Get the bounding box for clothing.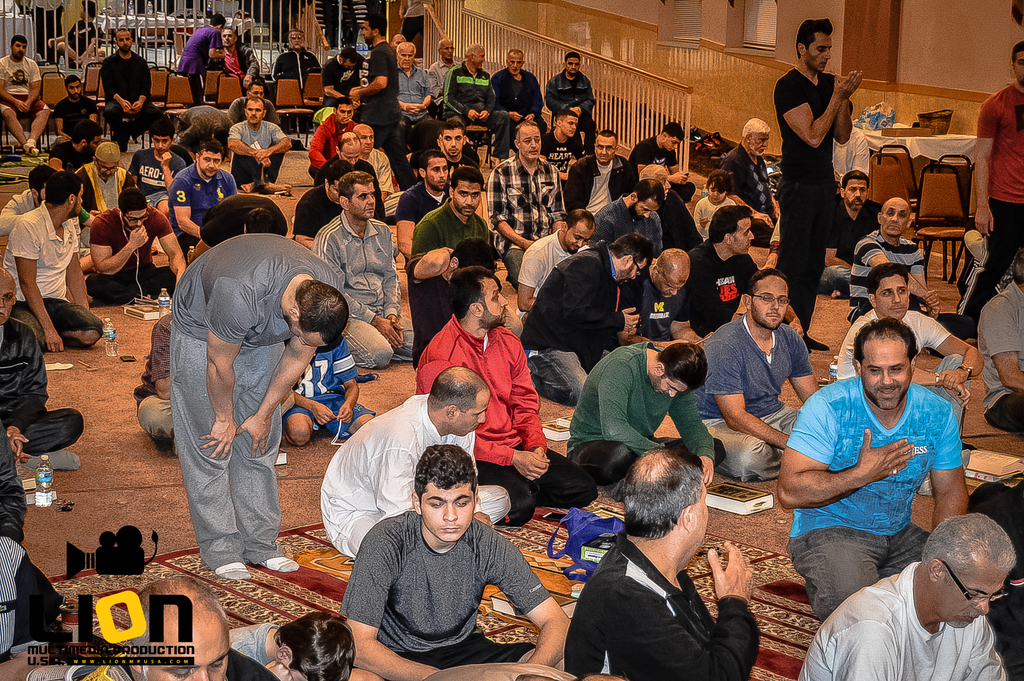
x1=0, y1=425, x2=33, y2=540.
